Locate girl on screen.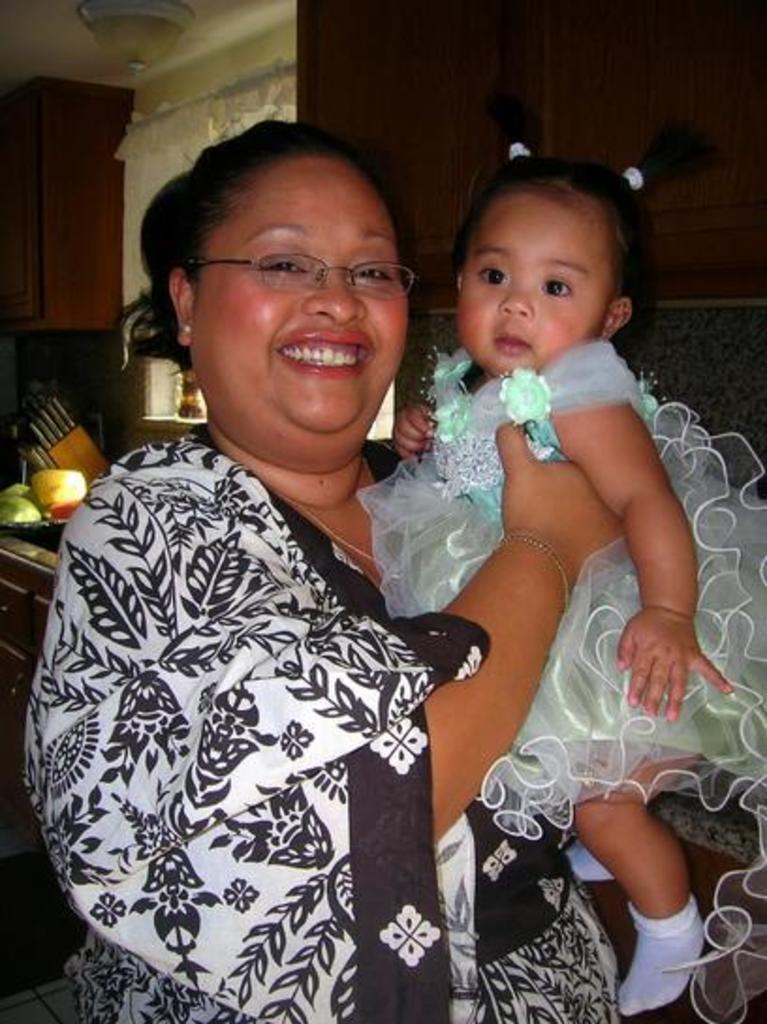
On screen at left=359, top=101, right=765, bottom=1022.
